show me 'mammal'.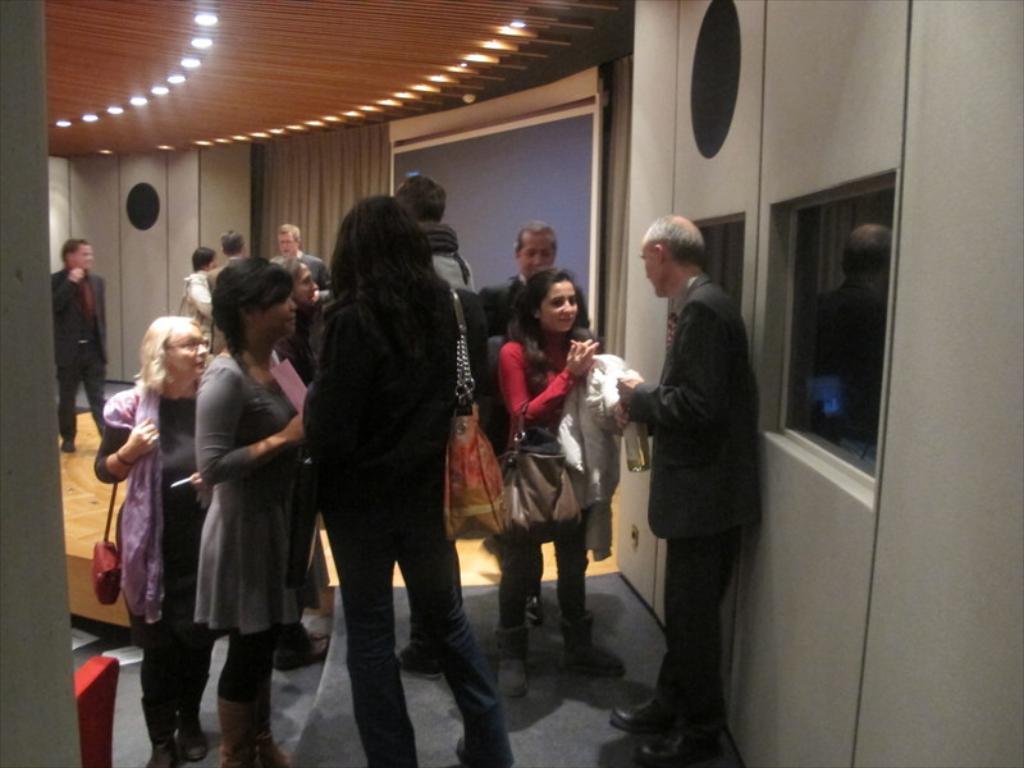
'mammal' is here: box=[206, 229, 247, 291].
